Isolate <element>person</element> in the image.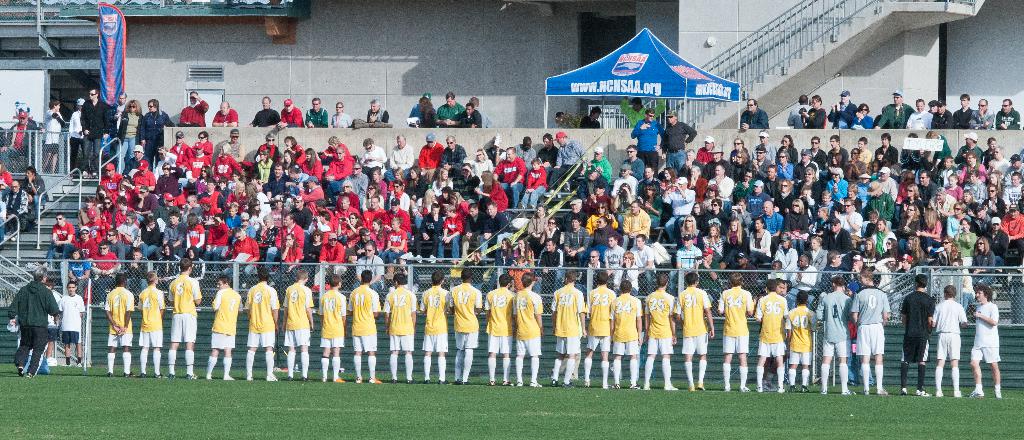
Isolated region: left=461, top=106, right=481, bottom=129.
